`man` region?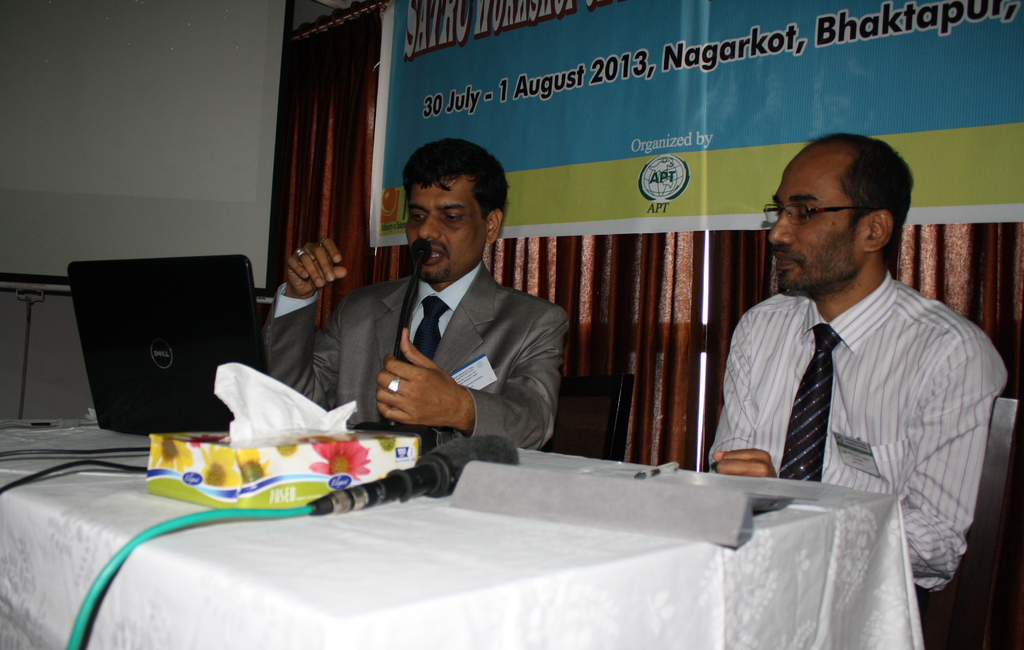
261 133 581 452
